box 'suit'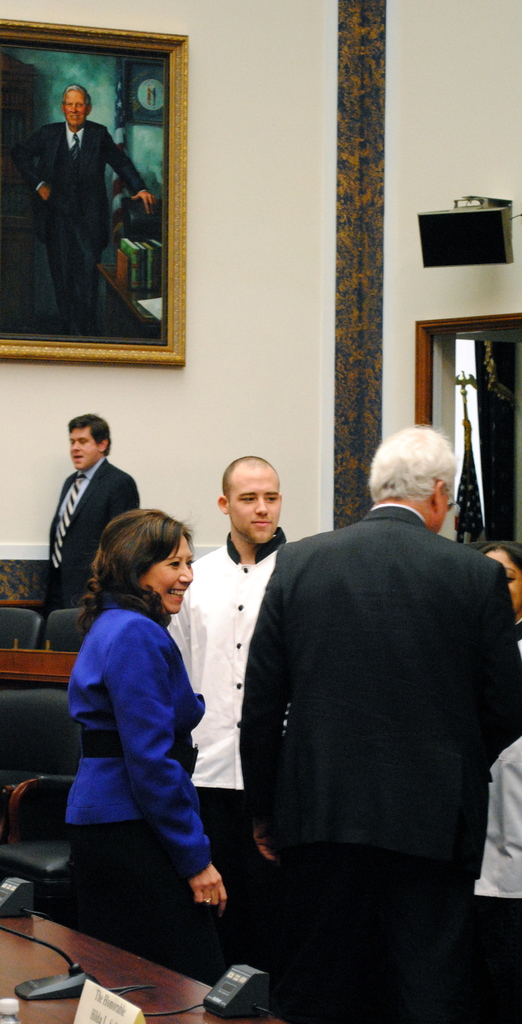
(63, 606, 209, 968)
